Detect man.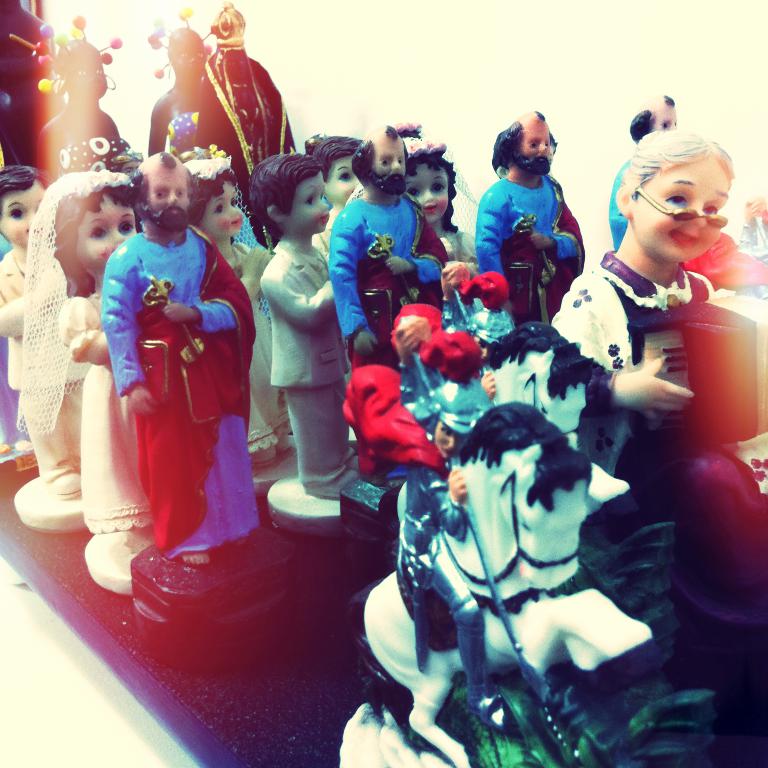
Detected at BBox(262, 153, 376, 504).
